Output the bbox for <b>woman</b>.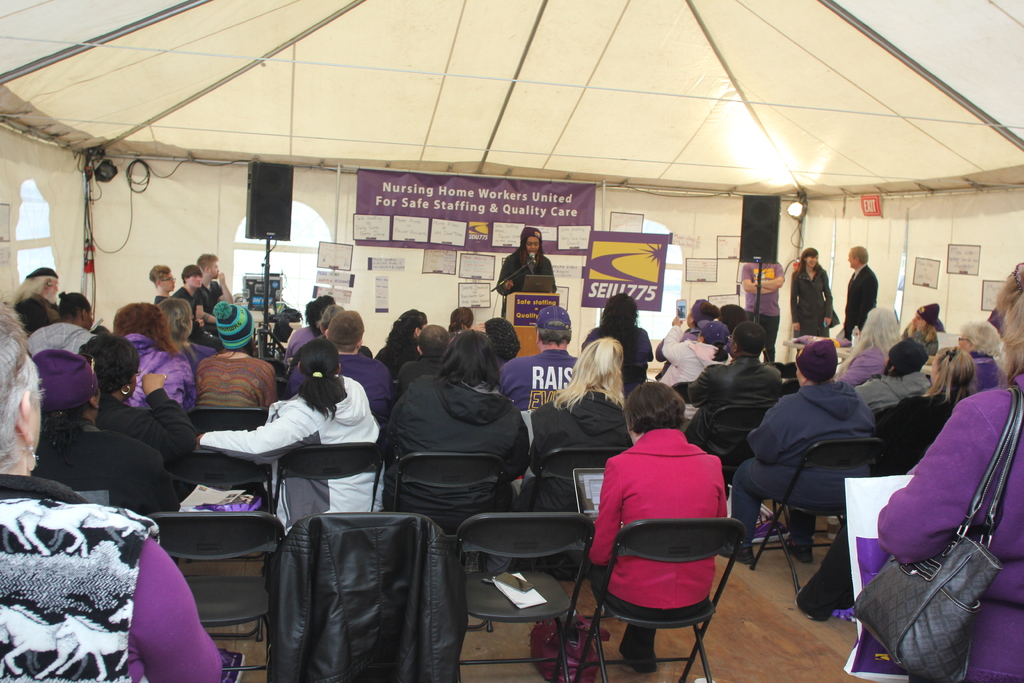
586:377:727:678.
